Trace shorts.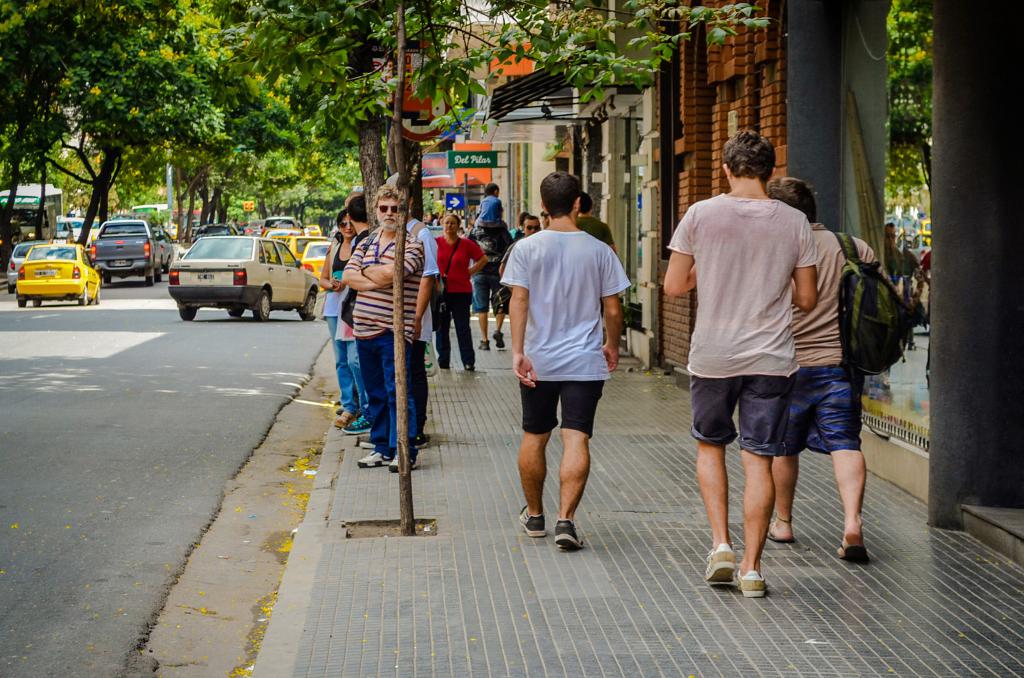
Traced to (x1=781, y1=362, x2=862, y2=449).
